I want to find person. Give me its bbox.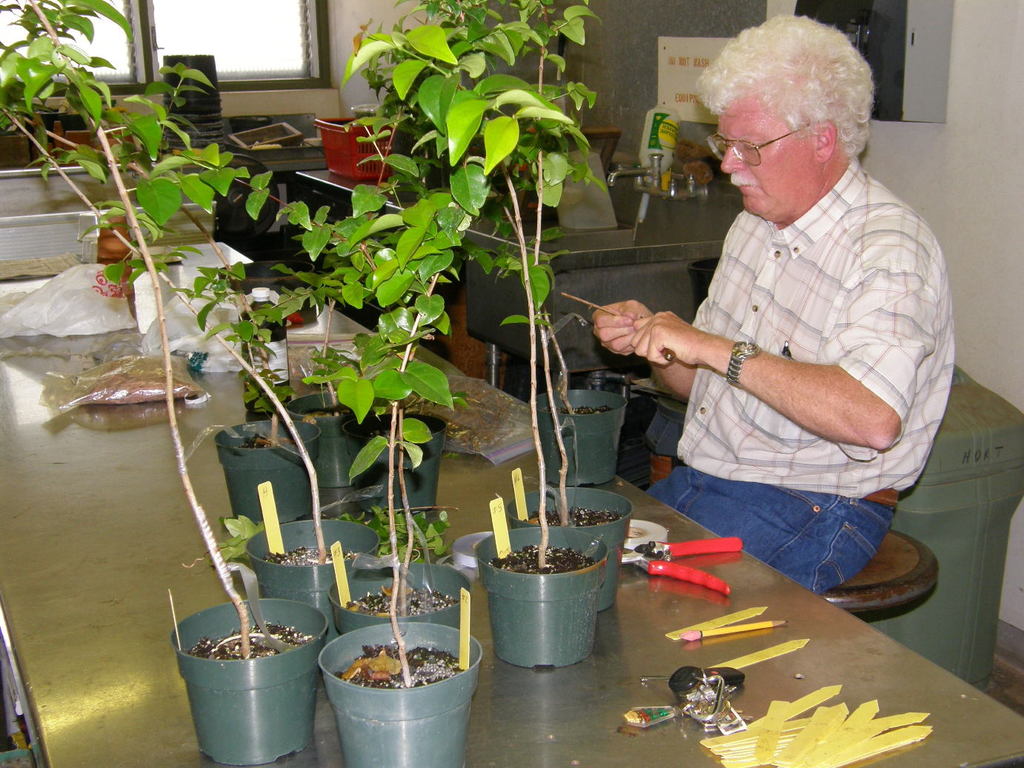
l=636, t=0, r=950, b=644.
